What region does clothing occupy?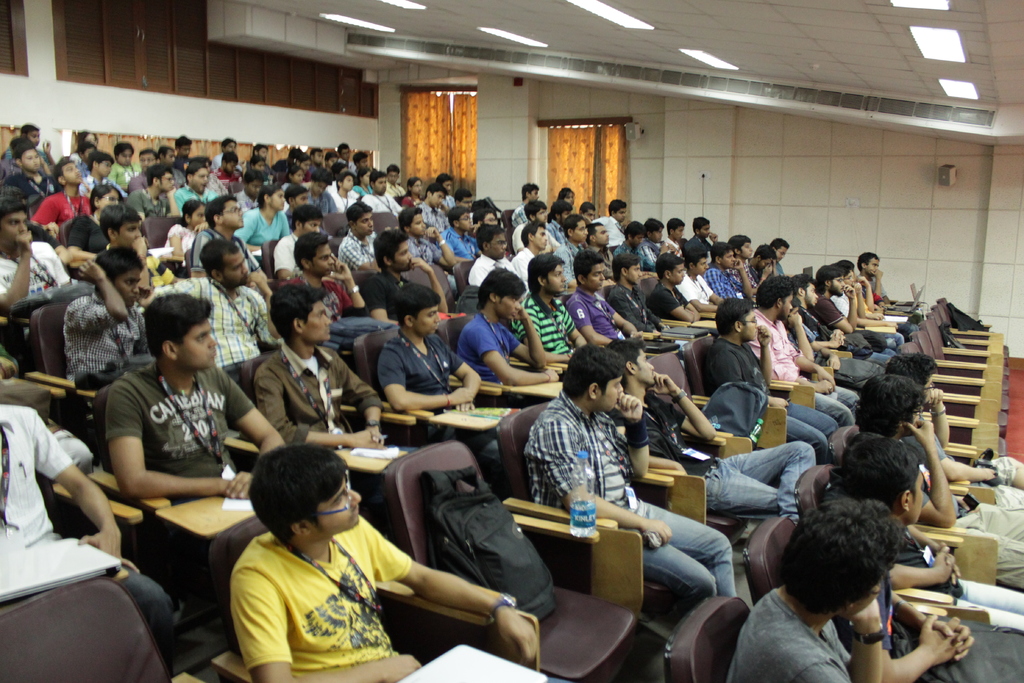
(left=564, top=236, right=594, bottom=281).
